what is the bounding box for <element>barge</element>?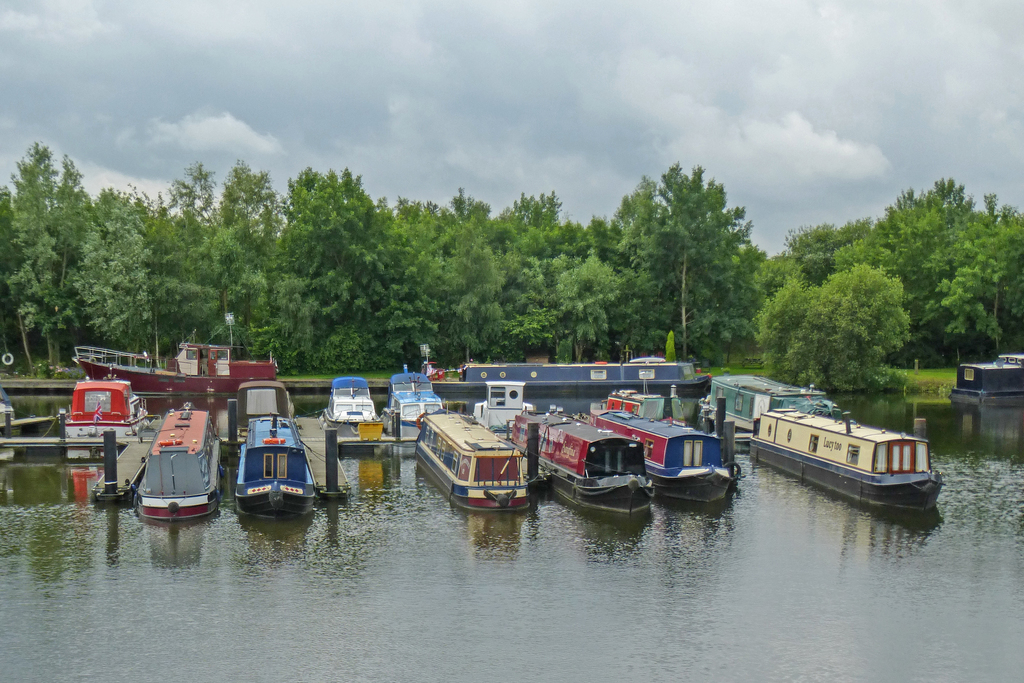
473,379,531,440.
